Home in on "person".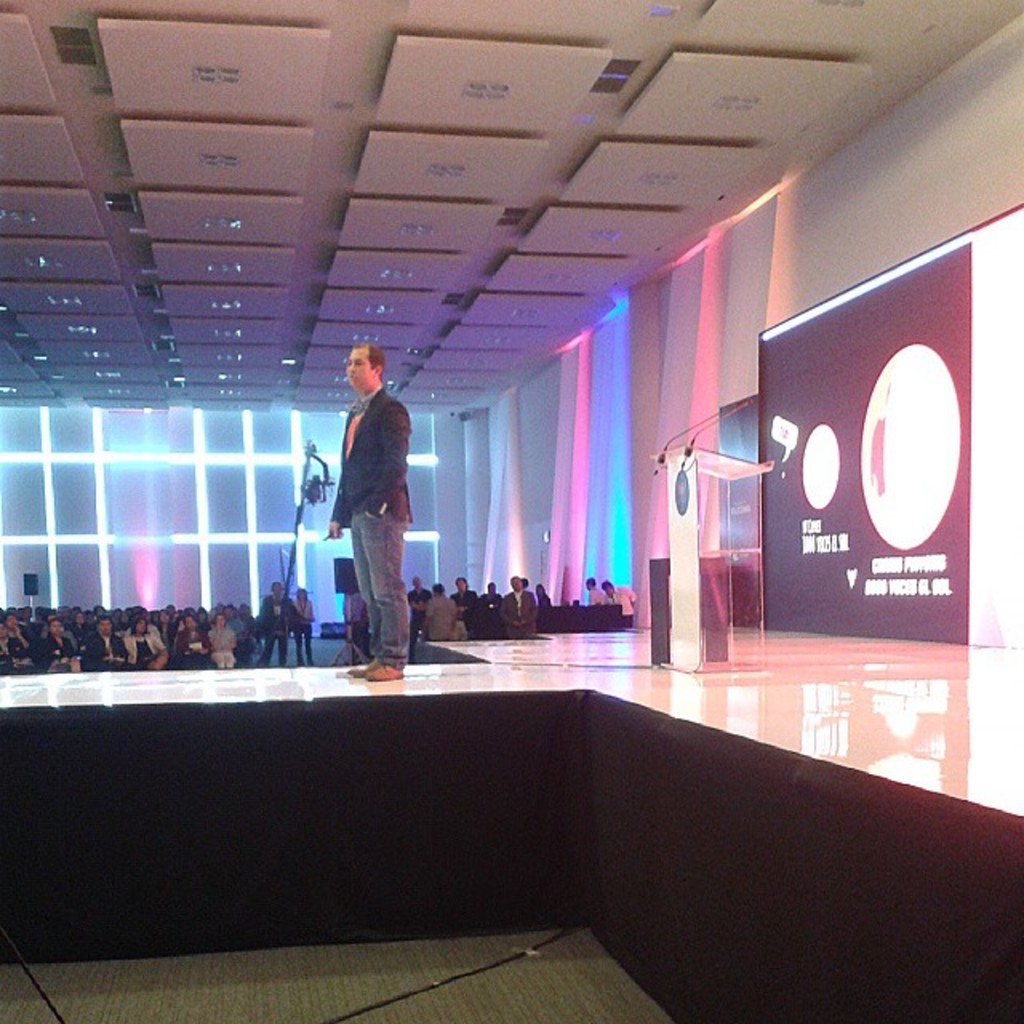
Homed in at bbox=(480, 582, 504, 632).
